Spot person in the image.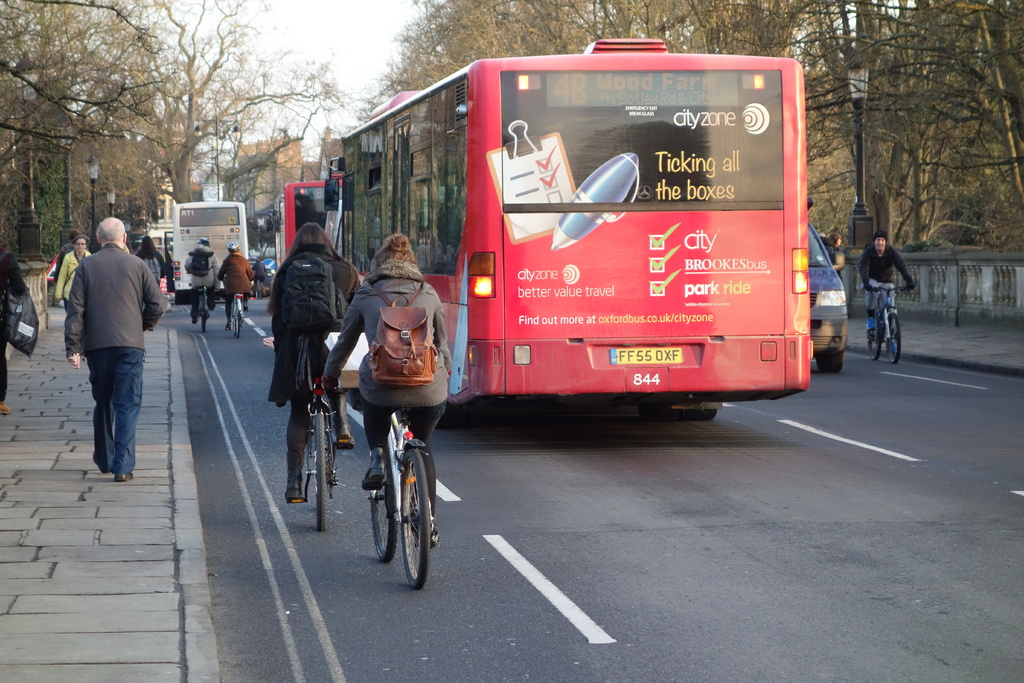
person found at select_region(184, 237, 221, 323).
